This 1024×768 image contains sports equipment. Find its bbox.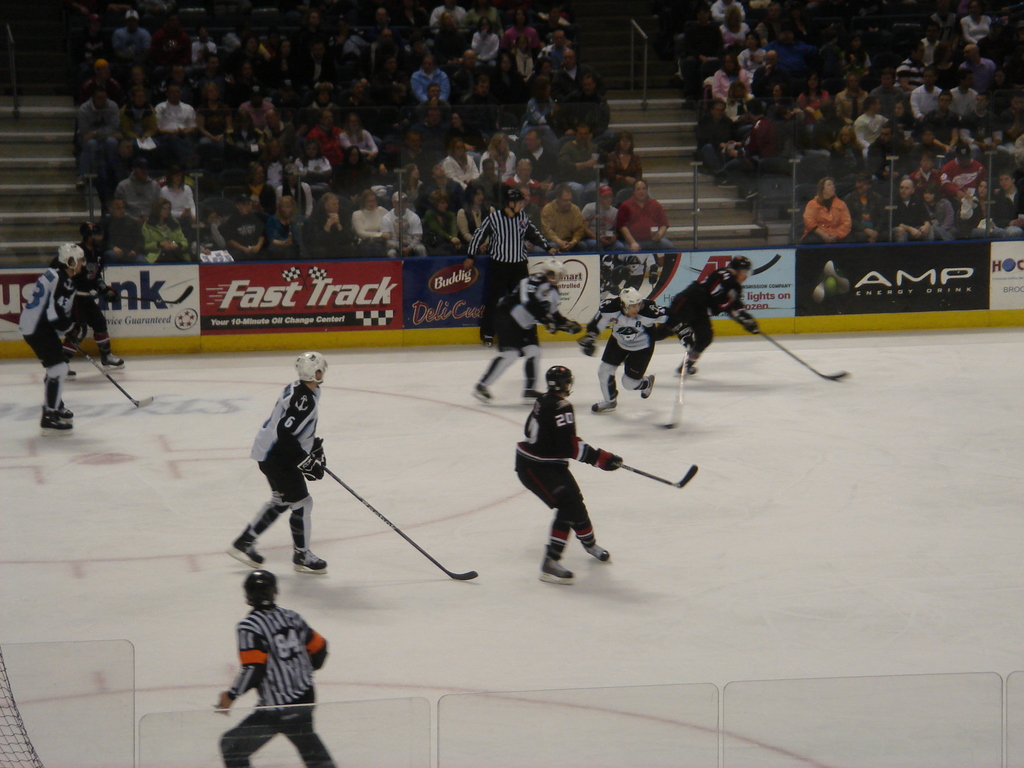
rect(543, 367, 574, 400).
